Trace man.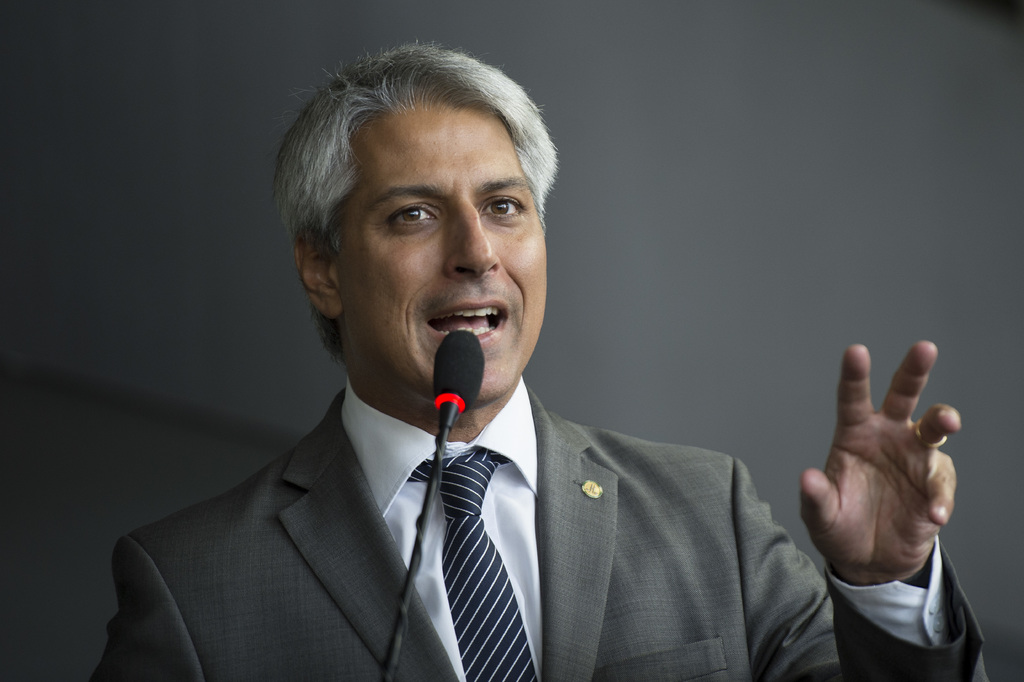
Traced to bbox(93, 77, 847, 673).
